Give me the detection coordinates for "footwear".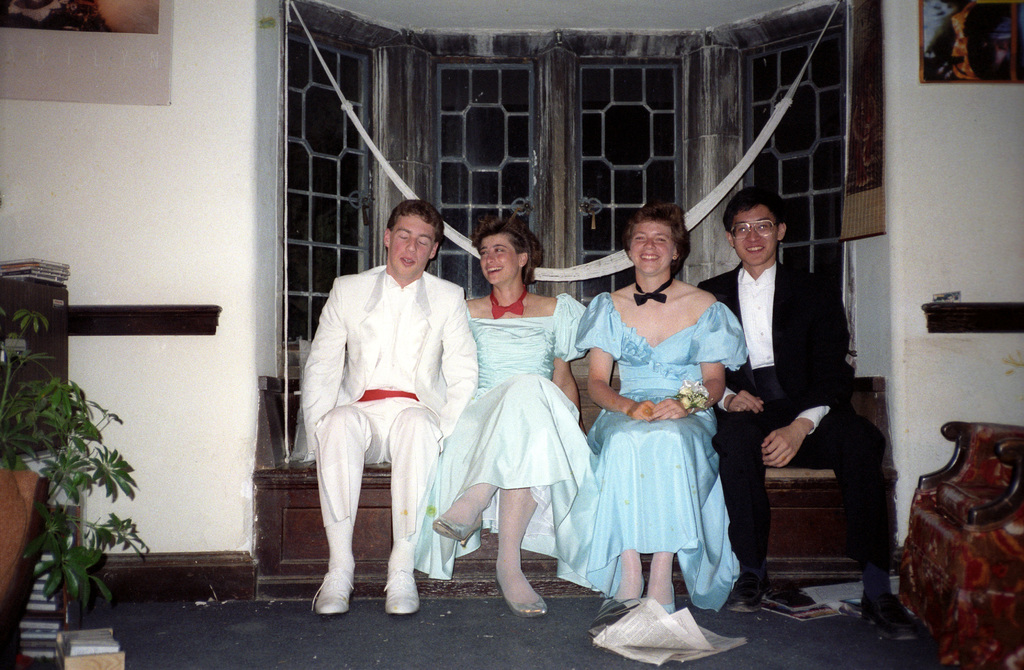
[862,589,920,643].
